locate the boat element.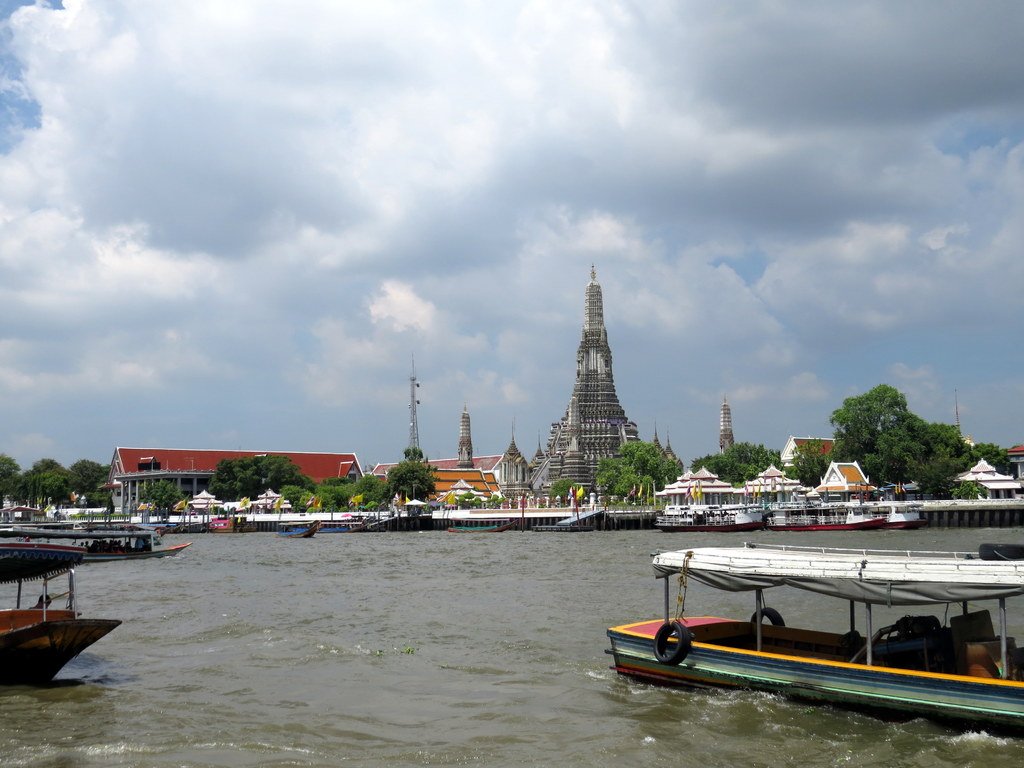
Element bbox: (left=654, top=493, right=932, bottom=532).
